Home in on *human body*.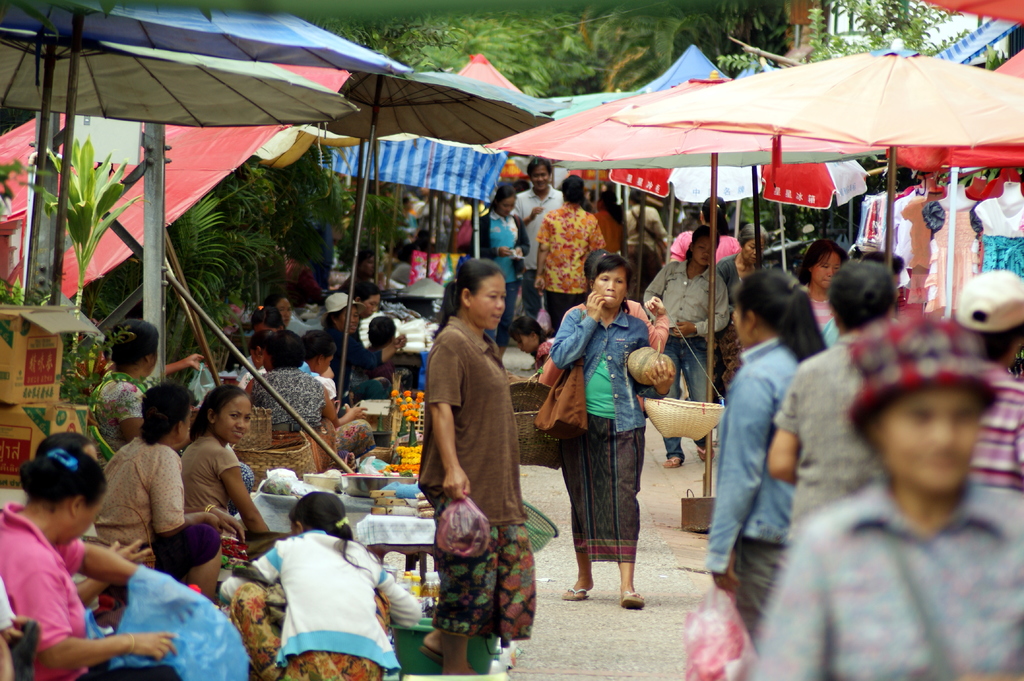
Homed in at 511/182/567/319.
